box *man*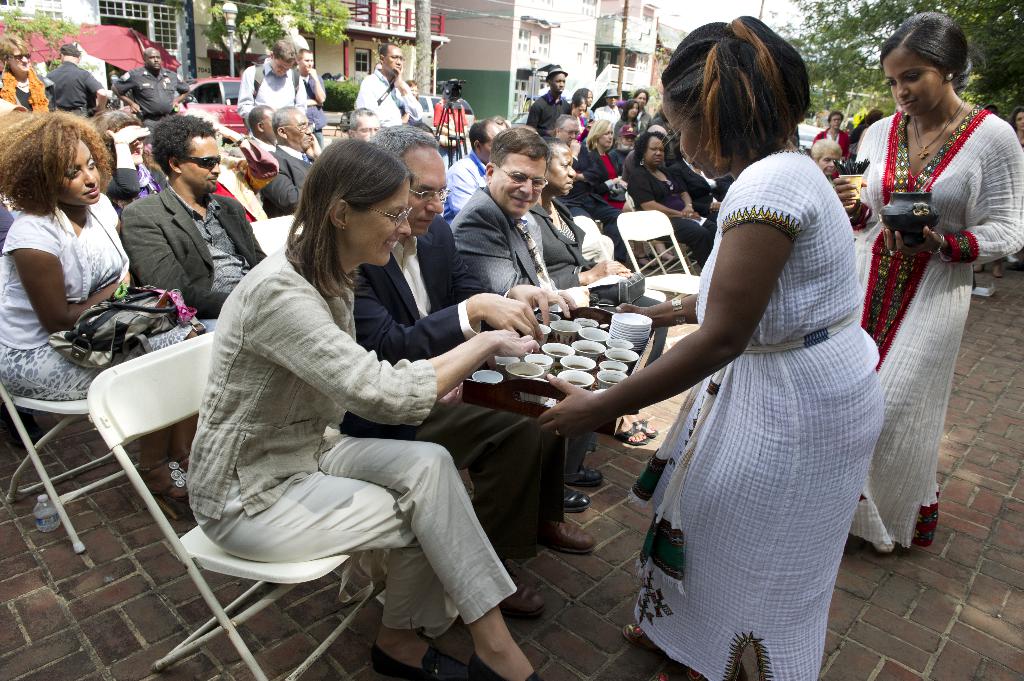
[447,120,502,211]
